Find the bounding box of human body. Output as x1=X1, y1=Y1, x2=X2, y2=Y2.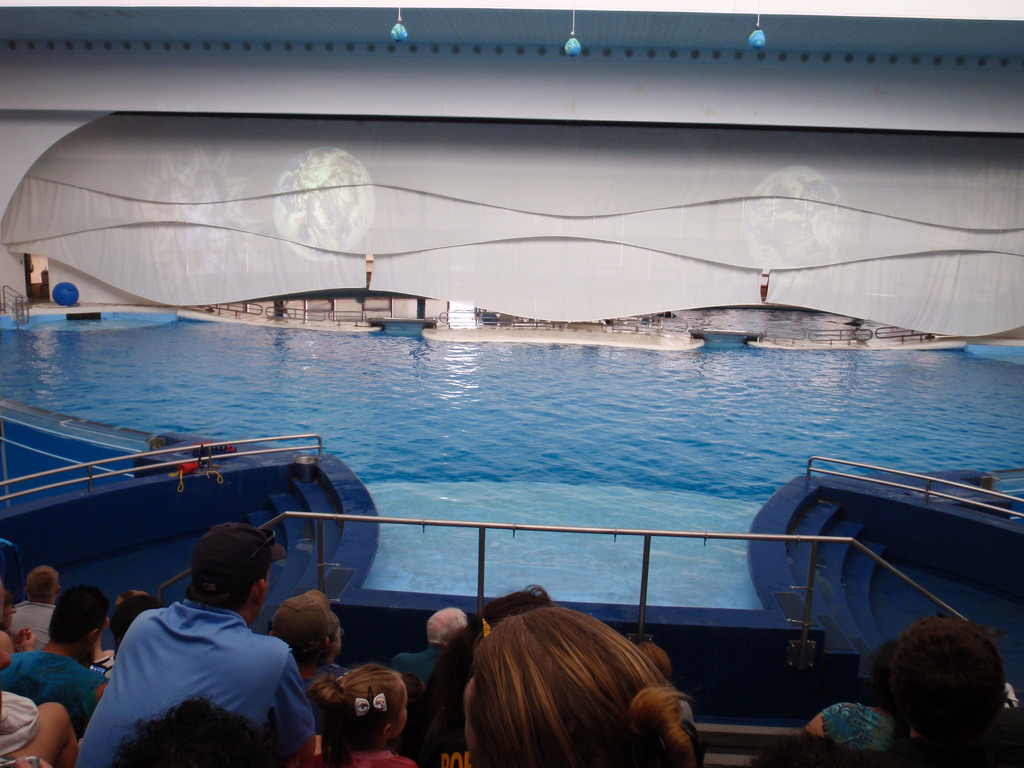
x1=406, y1=588, x2=543, y2=765.
